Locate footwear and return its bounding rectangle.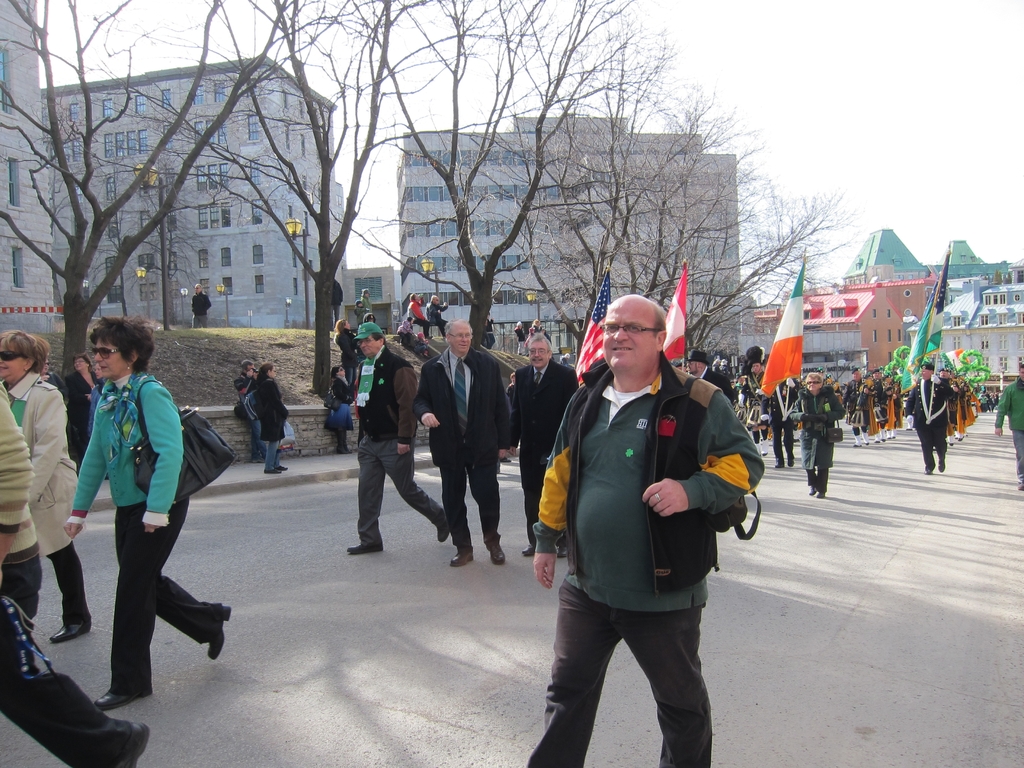
x1=438 y1=524 x2=450 y2=543.
